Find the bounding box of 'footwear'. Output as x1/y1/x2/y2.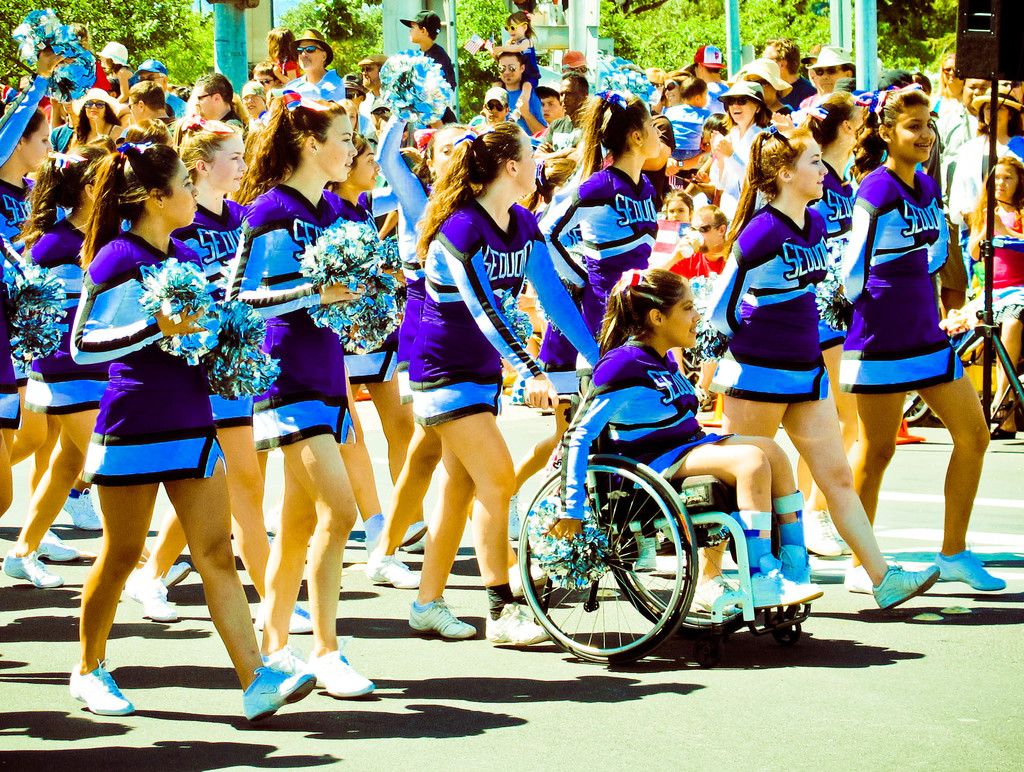
780/550/808/583.
